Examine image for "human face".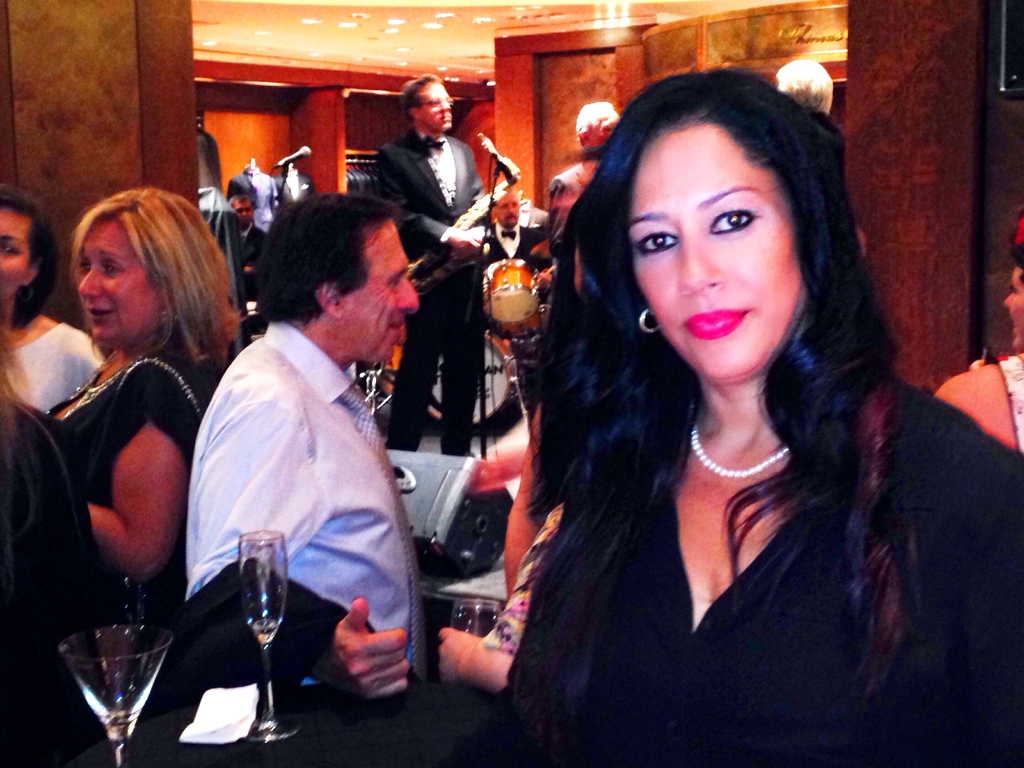
Examination result: x1=0, y1=209, x2=29, y2=291.
